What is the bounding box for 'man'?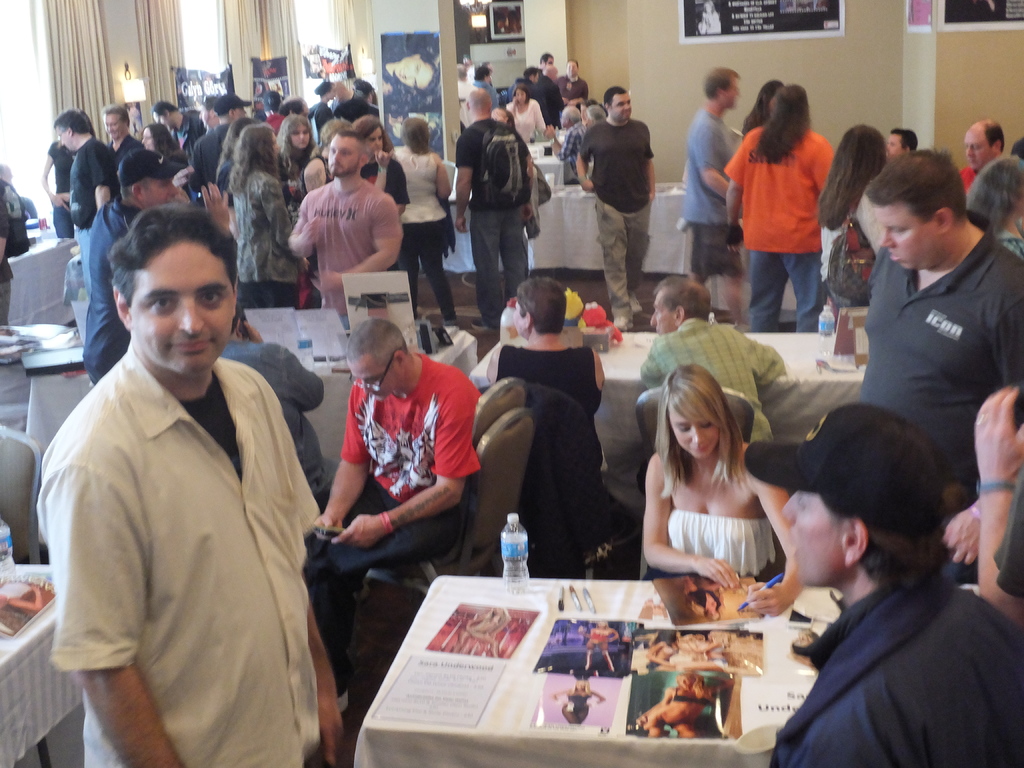
region(675, 65, 749, 325).
